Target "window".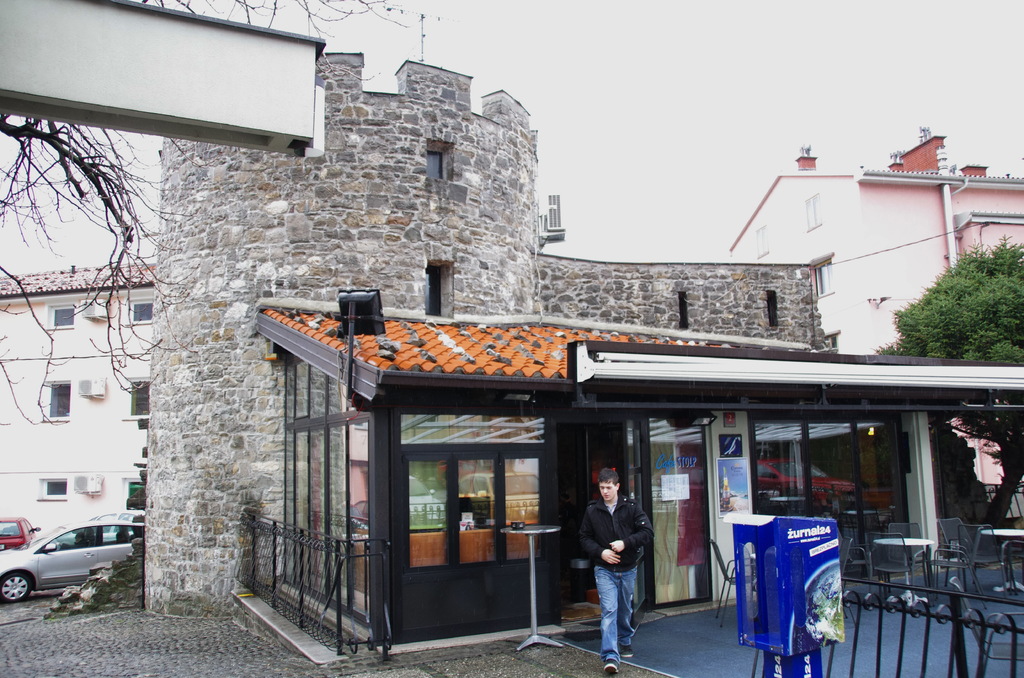
Target region: Rect(817, 257, 833, 295).
